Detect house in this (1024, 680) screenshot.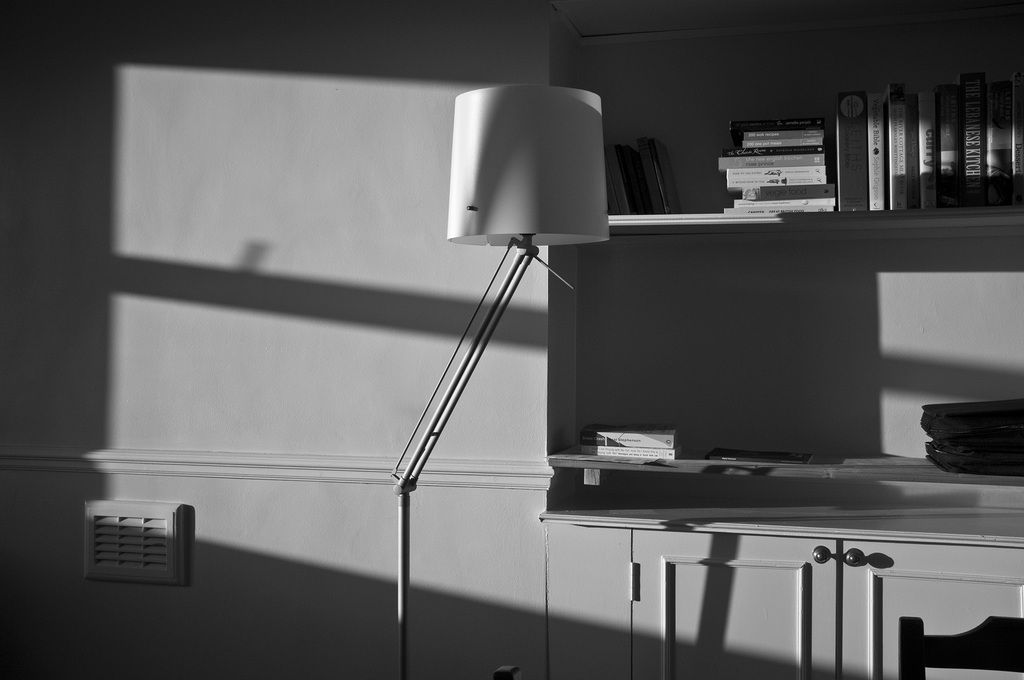
Detection: l=53, t=0, r=1023, b=632.
